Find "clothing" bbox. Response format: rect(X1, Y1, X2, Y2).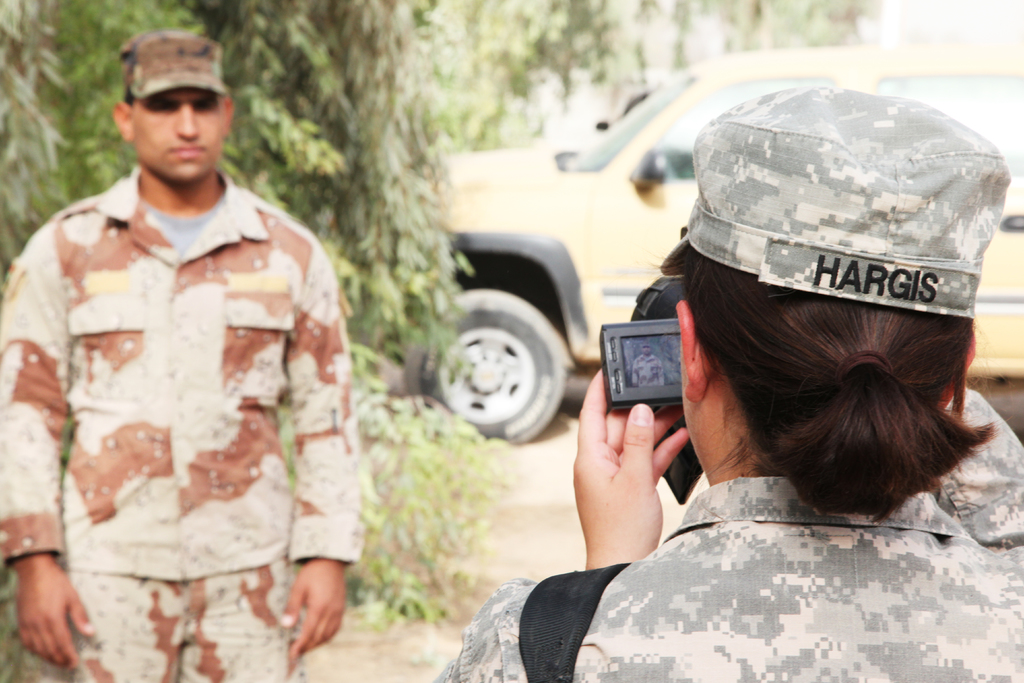
rect(429, 381, 1023, 682).
